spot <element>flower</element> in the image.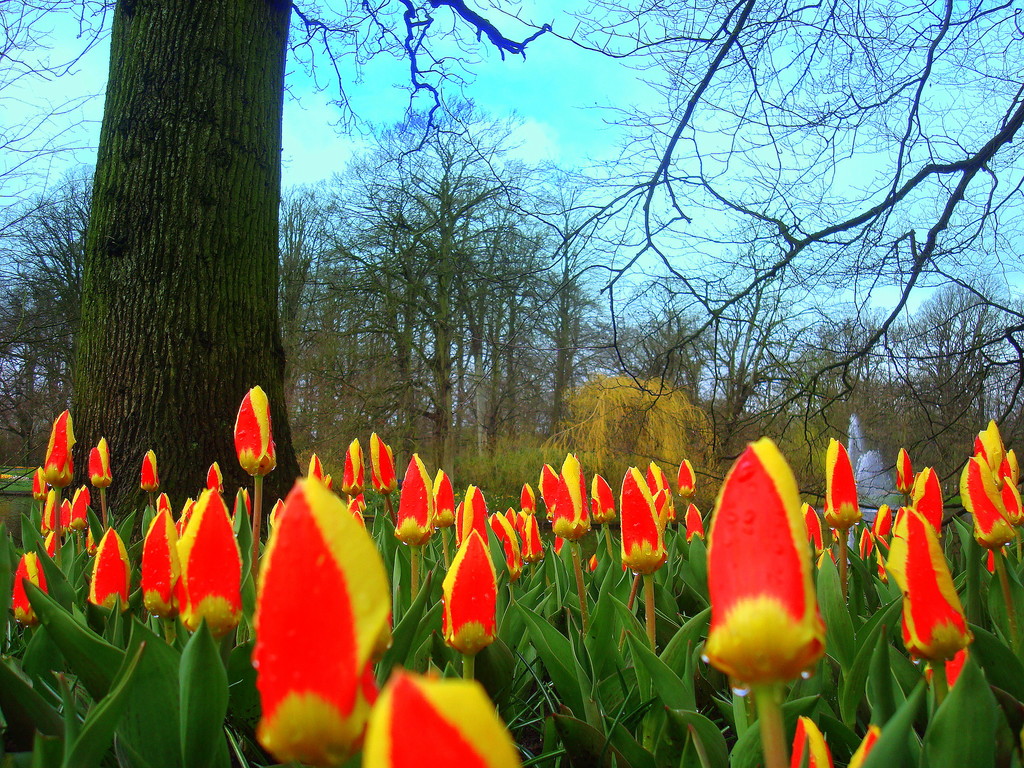
<element>flower</element> found at crop(202, 461, 222, 495).
